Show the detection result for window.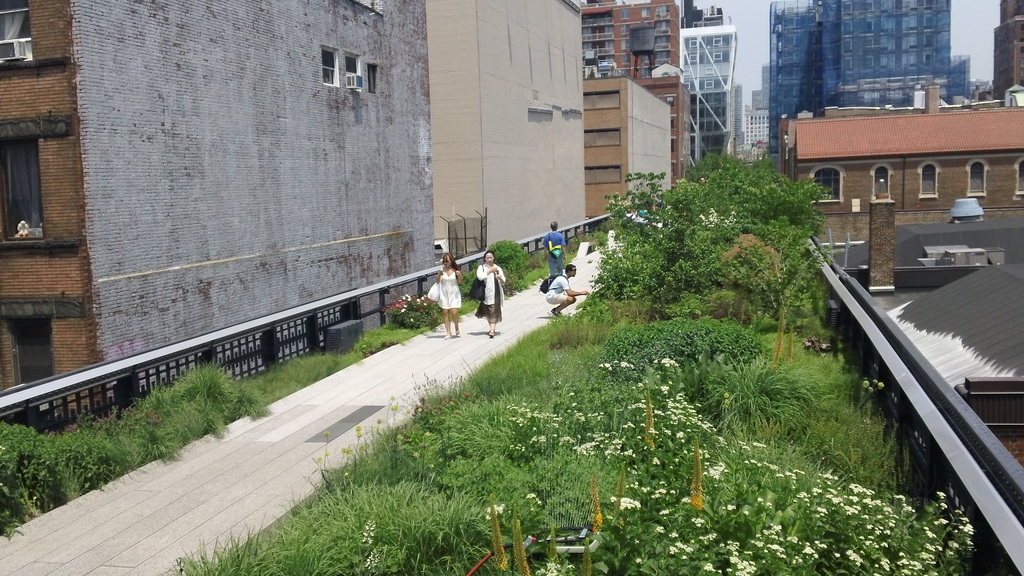
<box>640,3,655,18</box>.
